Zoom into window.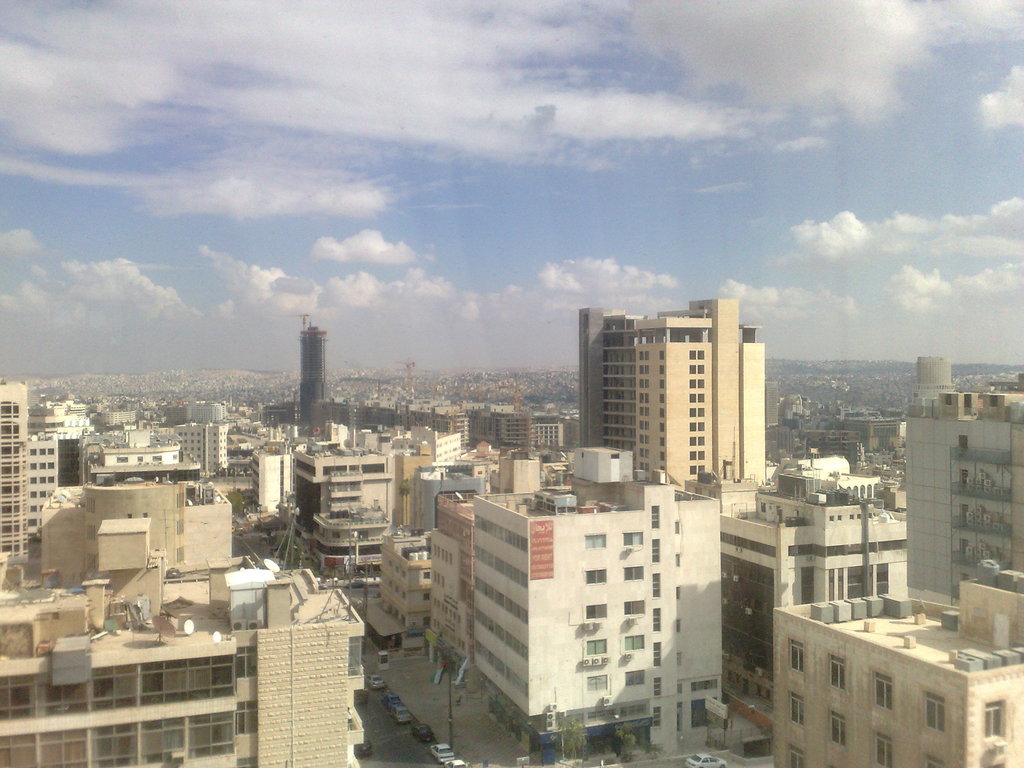
Zoom target: bbox=(582, 602, 608, 618).
